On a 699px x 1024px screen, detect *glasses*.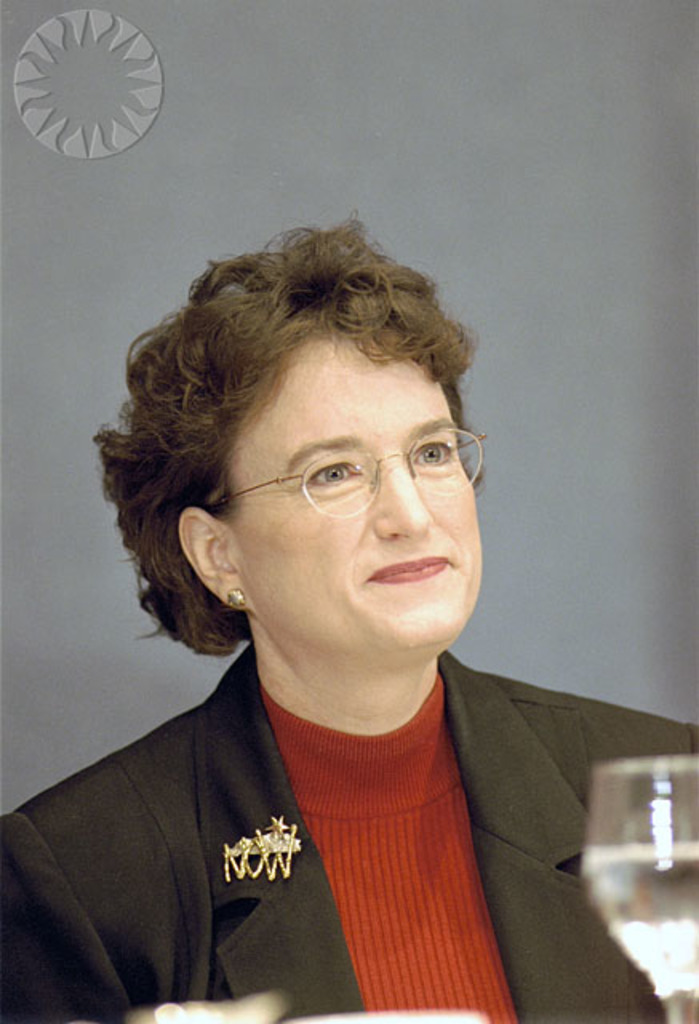
bbox=(197, 427, 488, 515).
